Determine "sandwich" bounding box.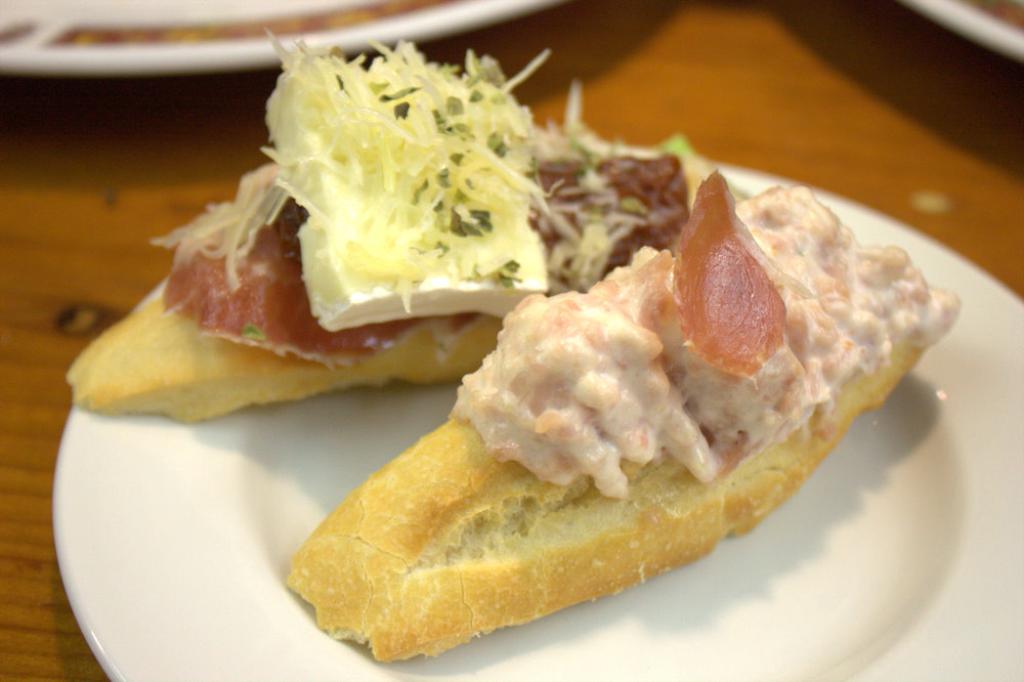
Determined: pyautogui.locateOnScreen(63, 25, 741, 429).
